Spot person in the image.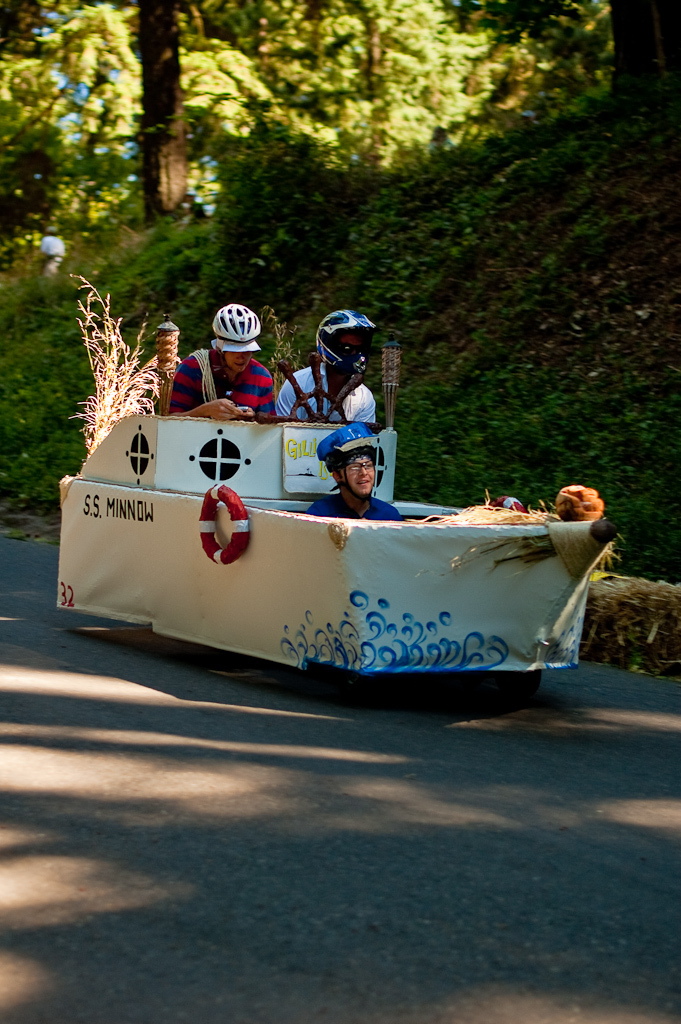
person found at 161/297/287/430.
